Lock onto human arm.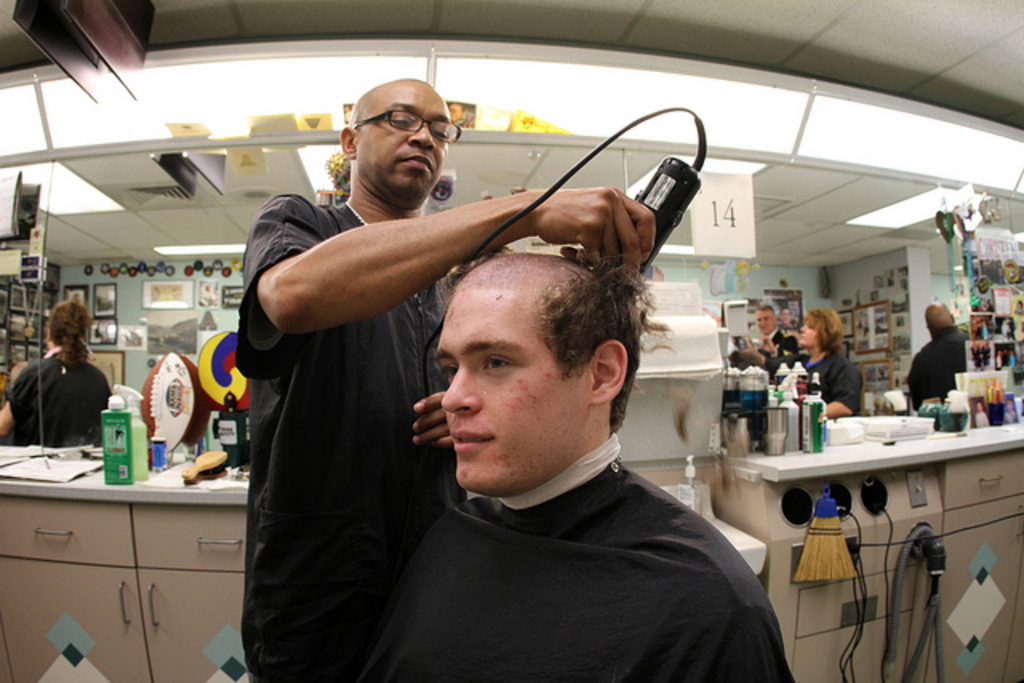
Locked: box=[0, 361, 37, 429].
